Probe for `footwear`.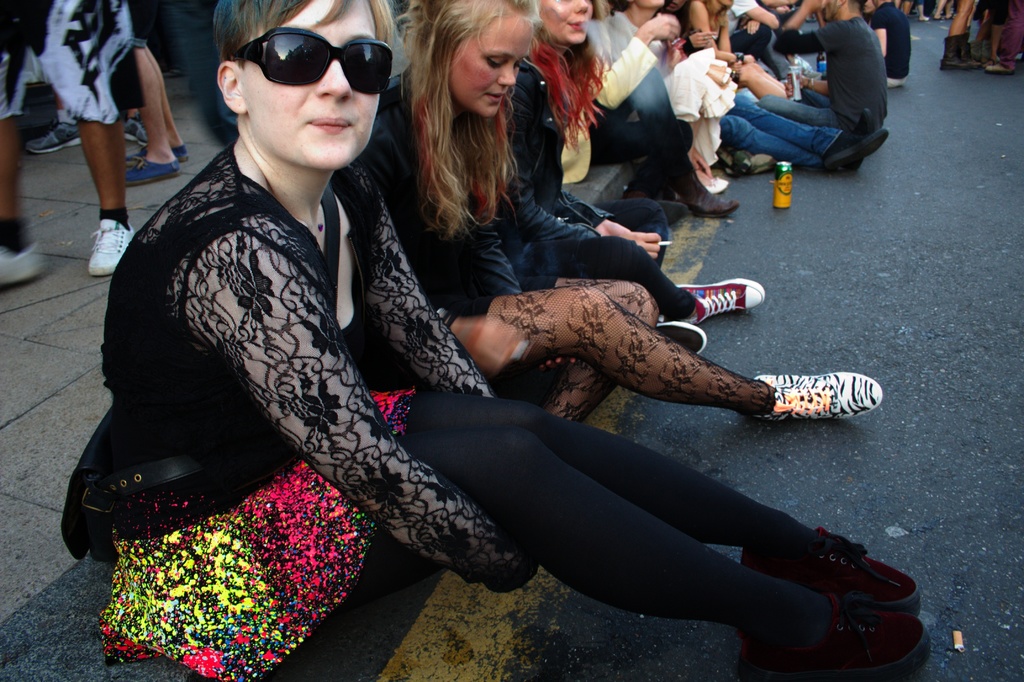
Probe result: [0, 248, 38, 286].
